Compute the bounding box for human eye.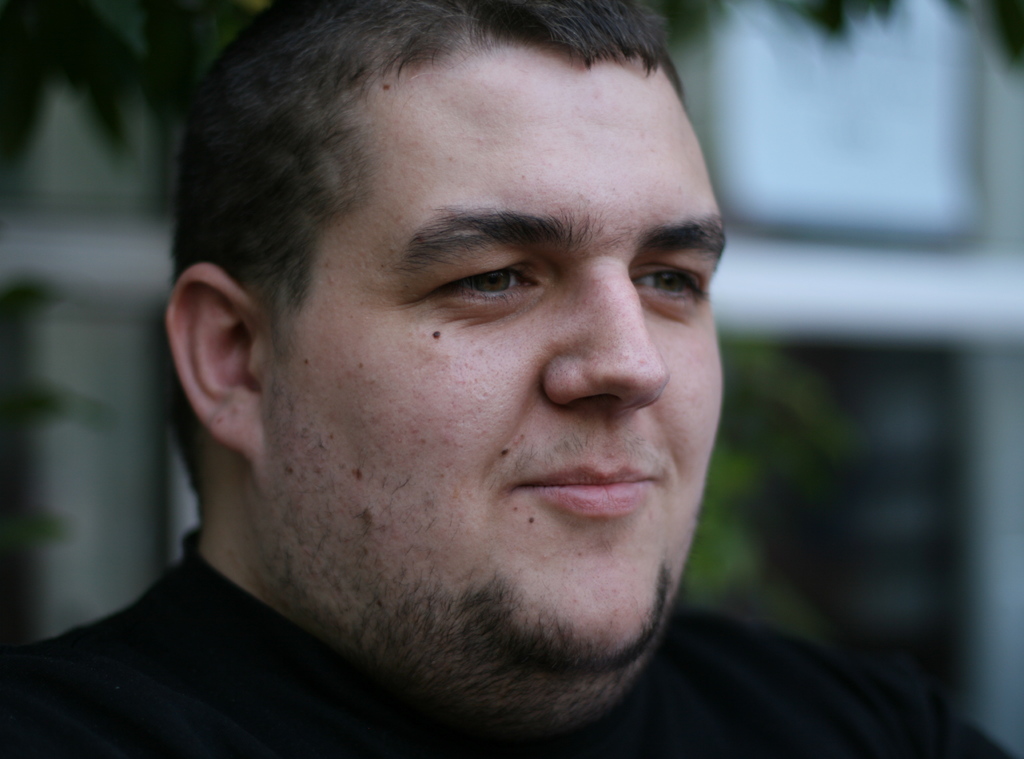
628,253,712,324.
